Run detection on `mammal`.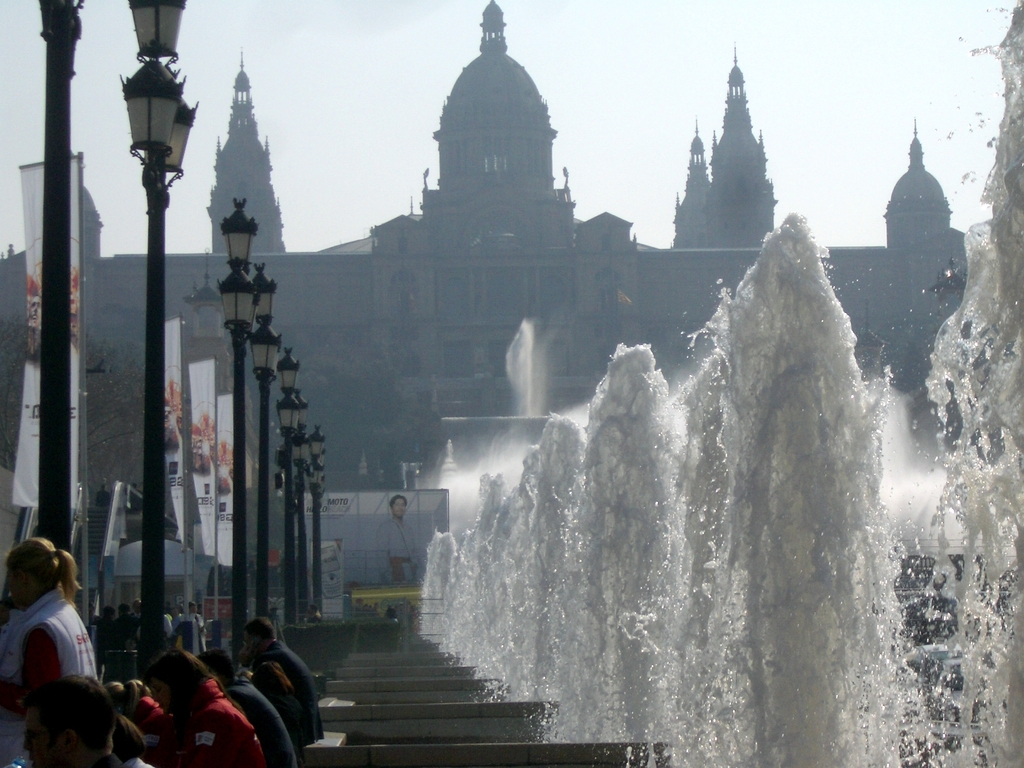
Result: locate(0, 530, 104, 732).
